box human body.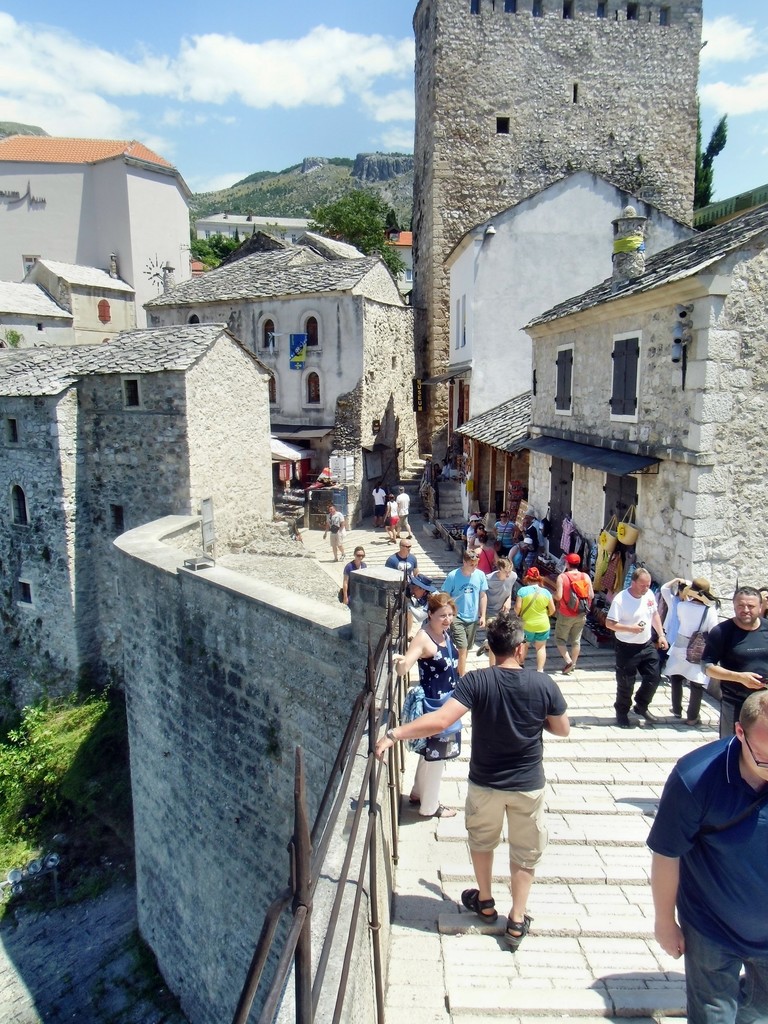
detection(321, 509, 341, 565).
